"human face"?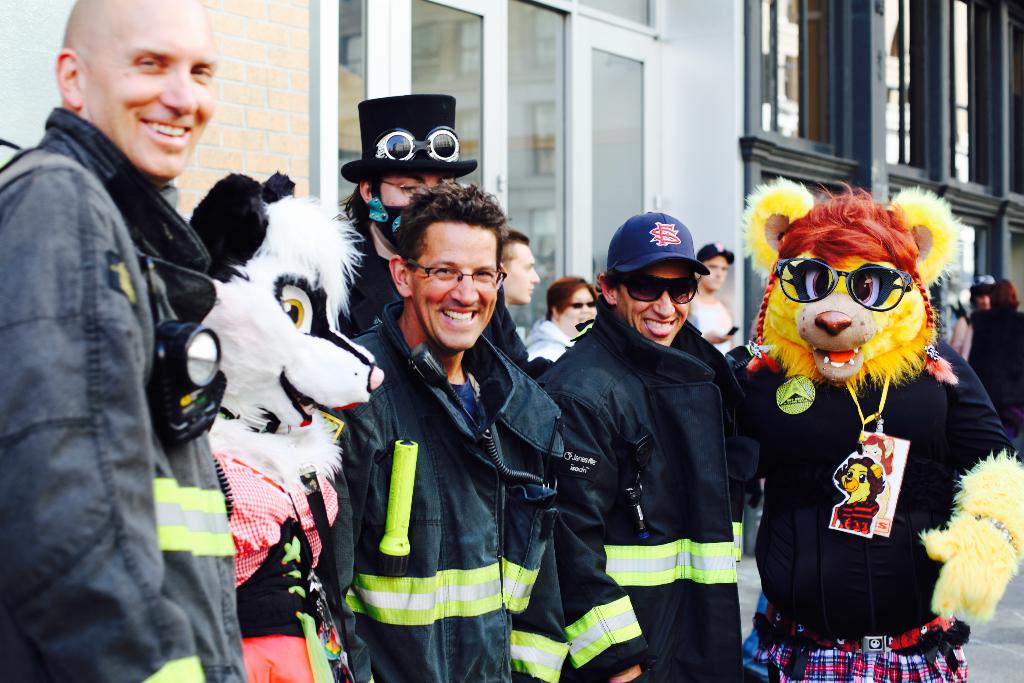
l=703, t=256, r=725, b=288
